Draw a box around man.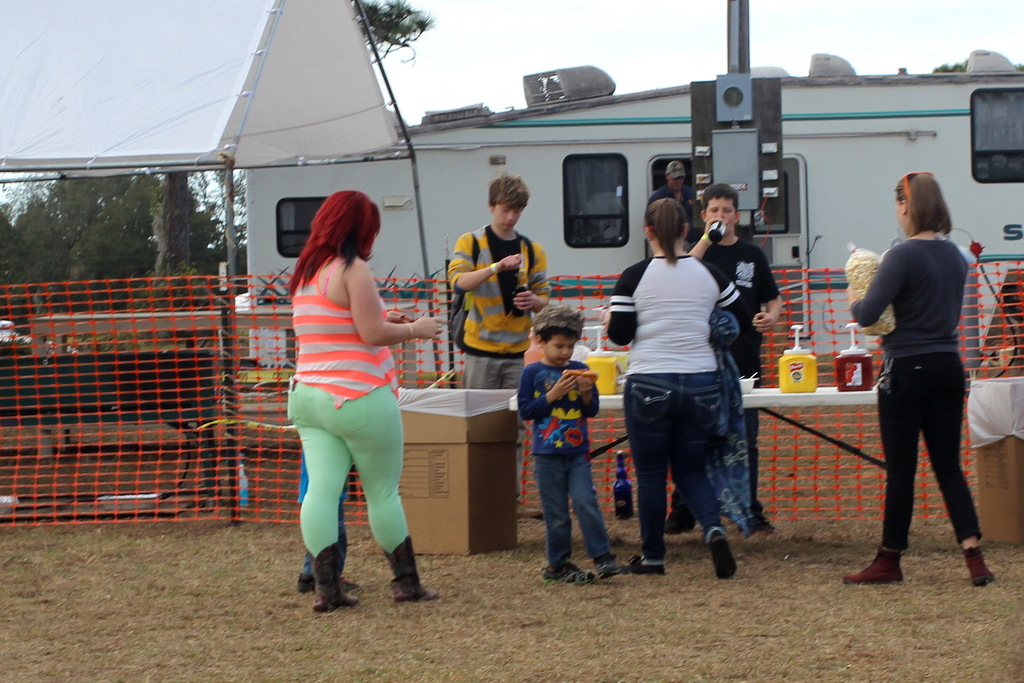
{"x1": 445, "y1": 172, "x2": 554, "y2": 521}.
